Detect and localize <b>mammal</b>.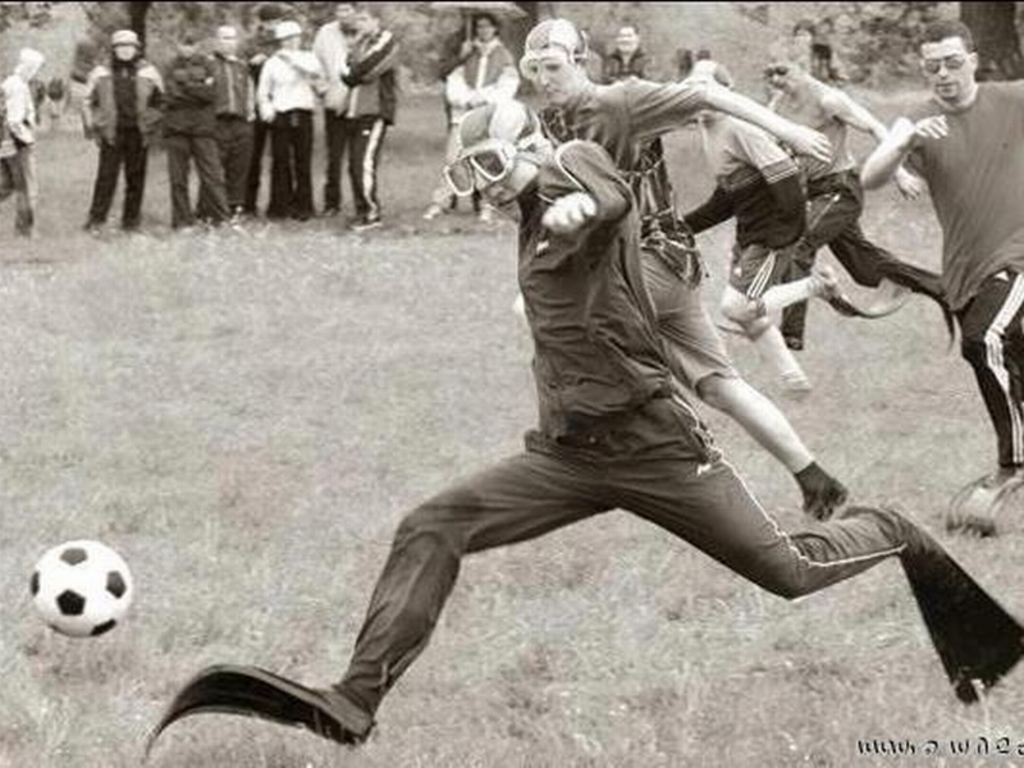
Localized at left=211, top=23, right=266, bottom=211.
